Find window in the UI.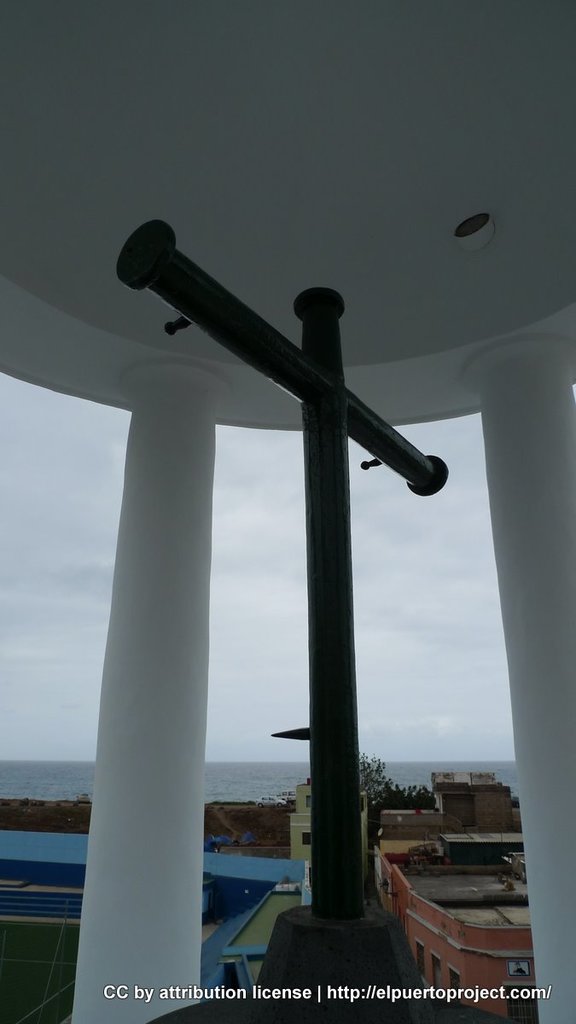
UI element at locate(451, 966, 468, 1008).
